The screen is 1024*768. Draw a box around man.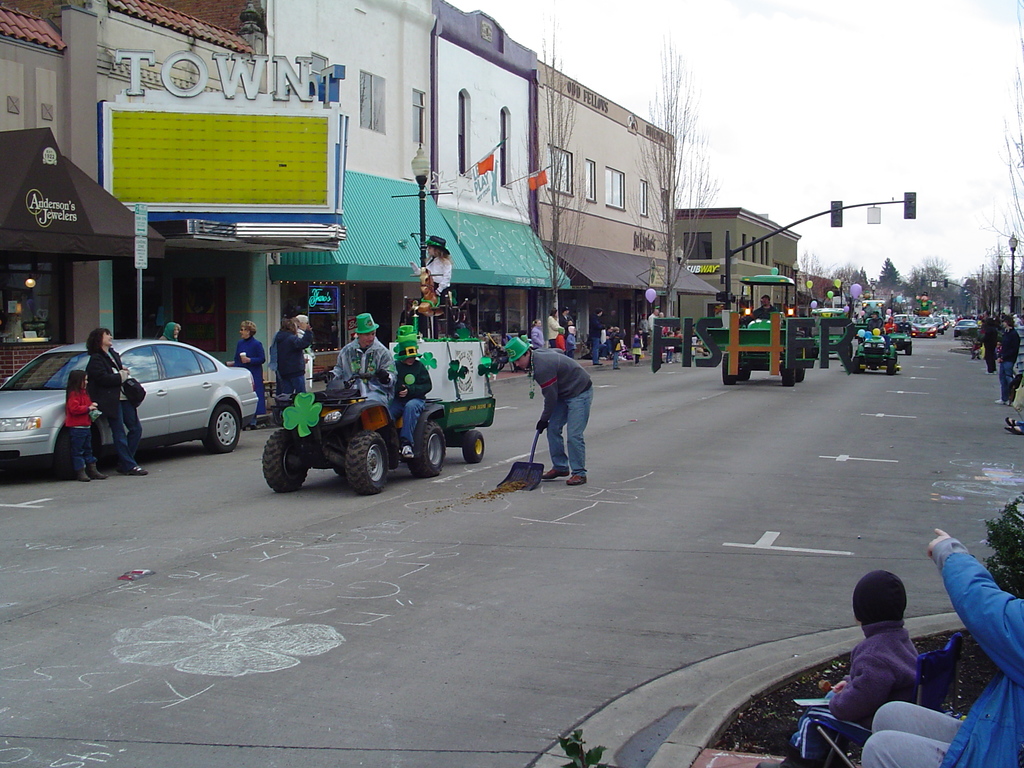
left=993, top=316, right=1020, bottom=404.
